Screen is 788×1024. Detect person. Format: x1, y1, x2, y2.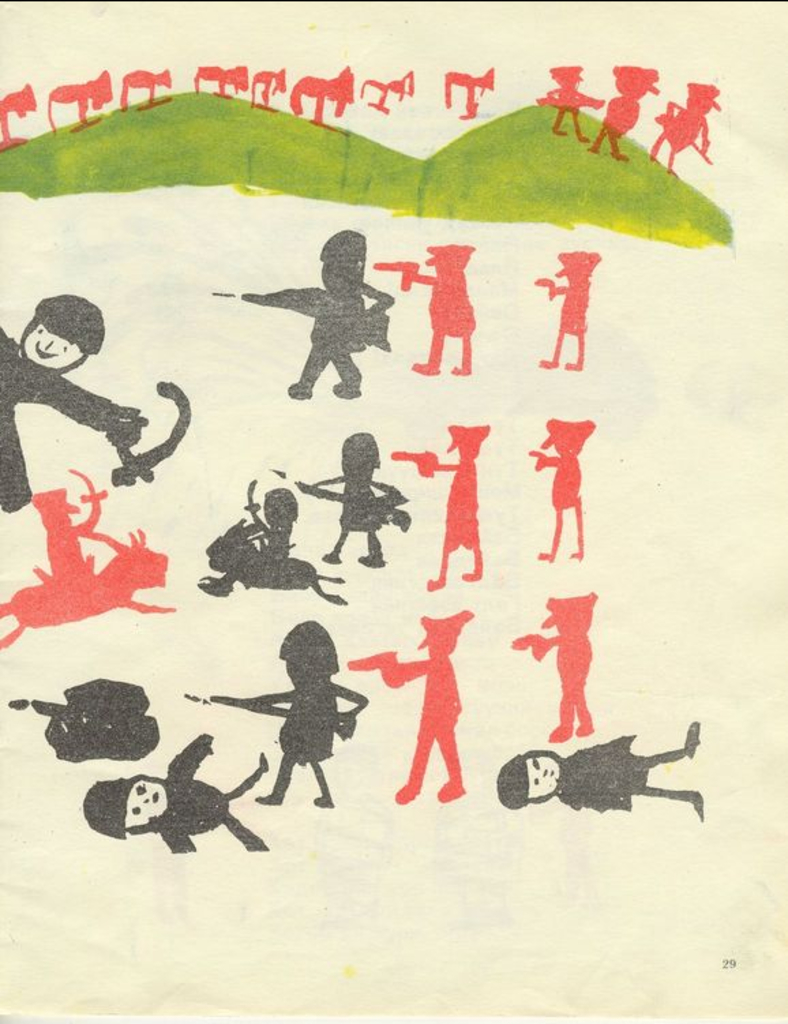
255, 623, 342, 806.
